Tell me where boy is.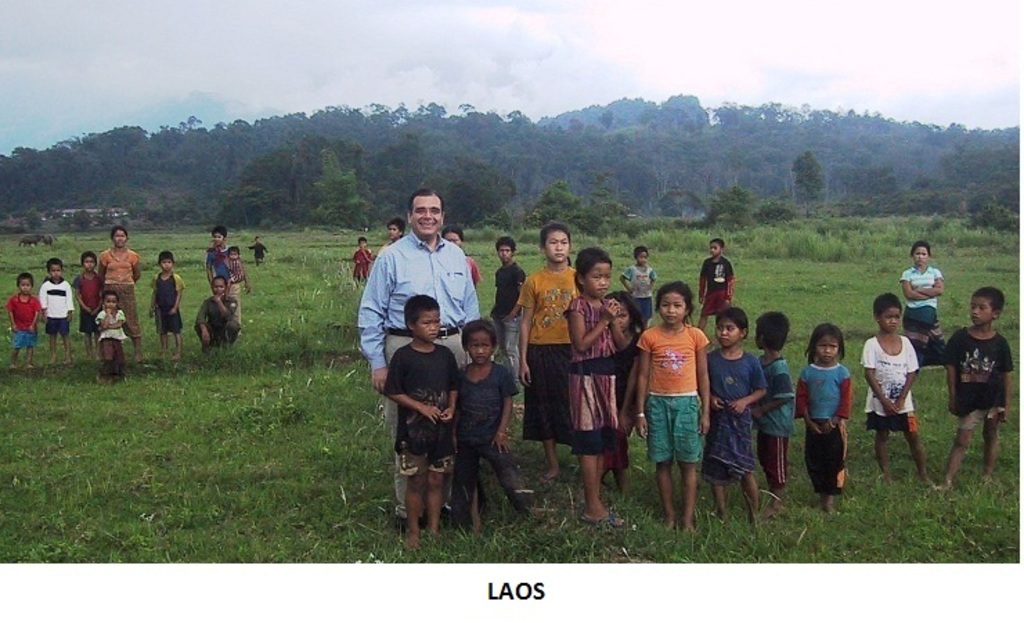
boy is at <bbox>617, 246, 660, 324</bbox>.
